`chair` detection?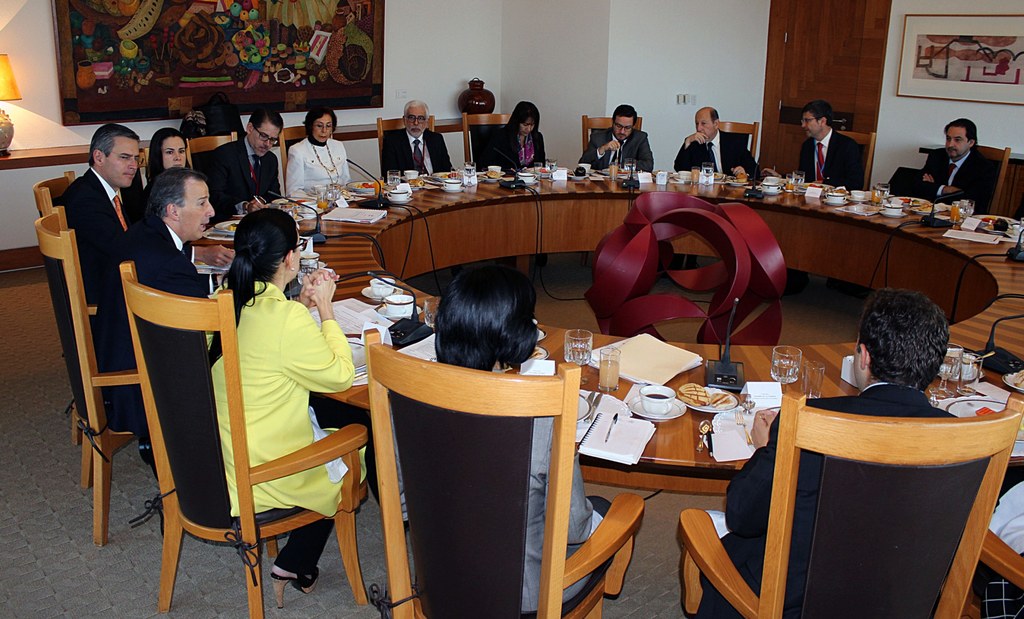
<bbox>709, 120, 758, 163</bbox>
